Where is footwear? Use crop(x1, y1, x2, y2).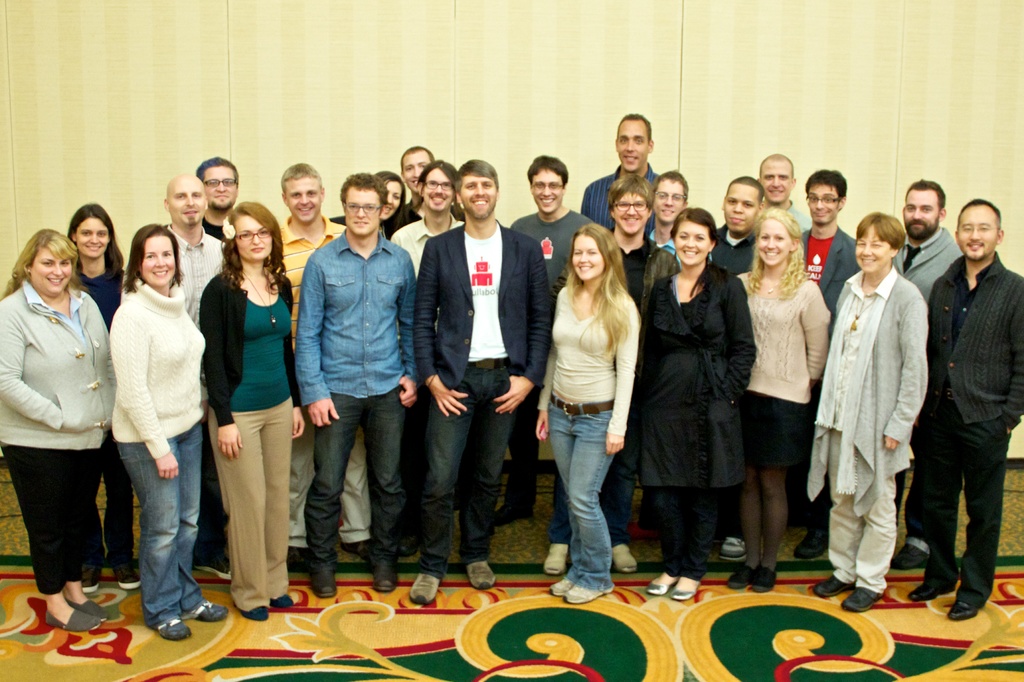
crop(148, 616, 189, 638).
